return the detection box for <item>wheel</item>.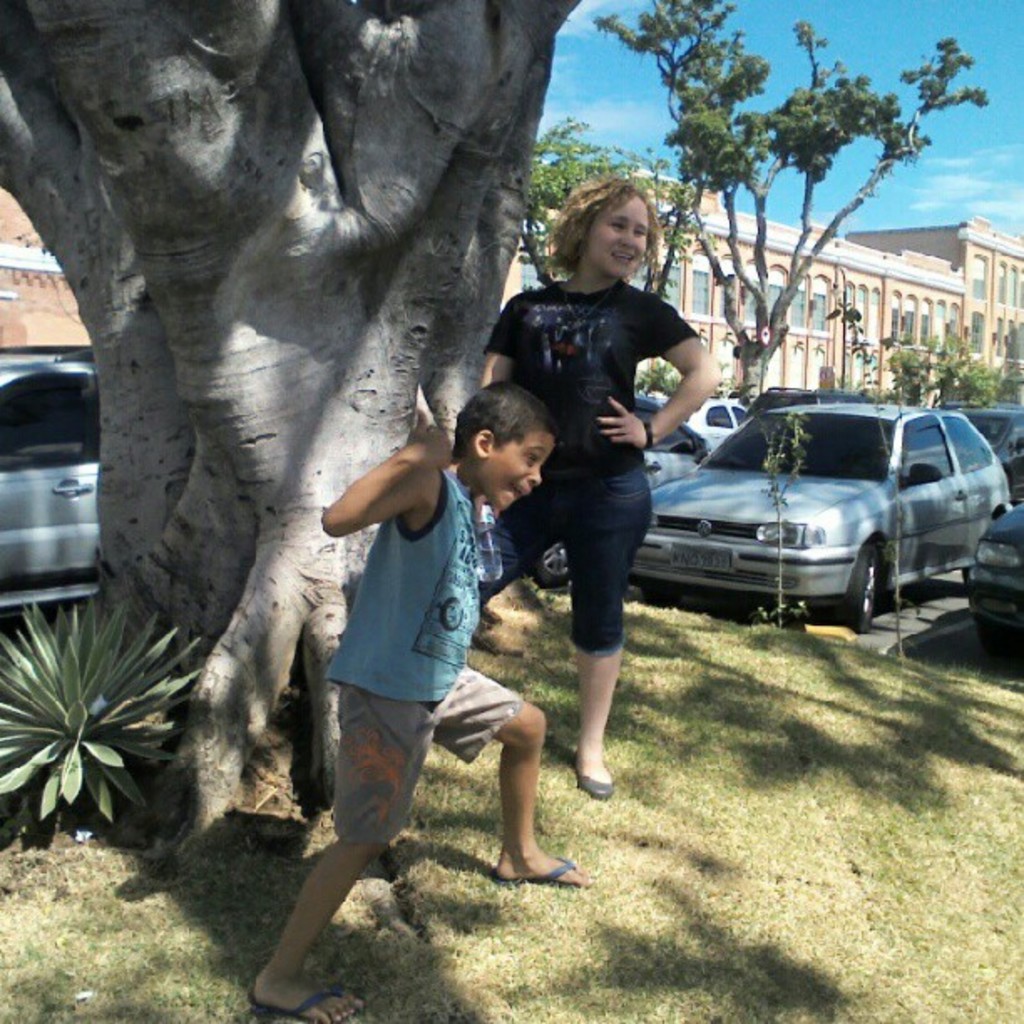
x1=835 y1=544 x2=878 y2=632.
